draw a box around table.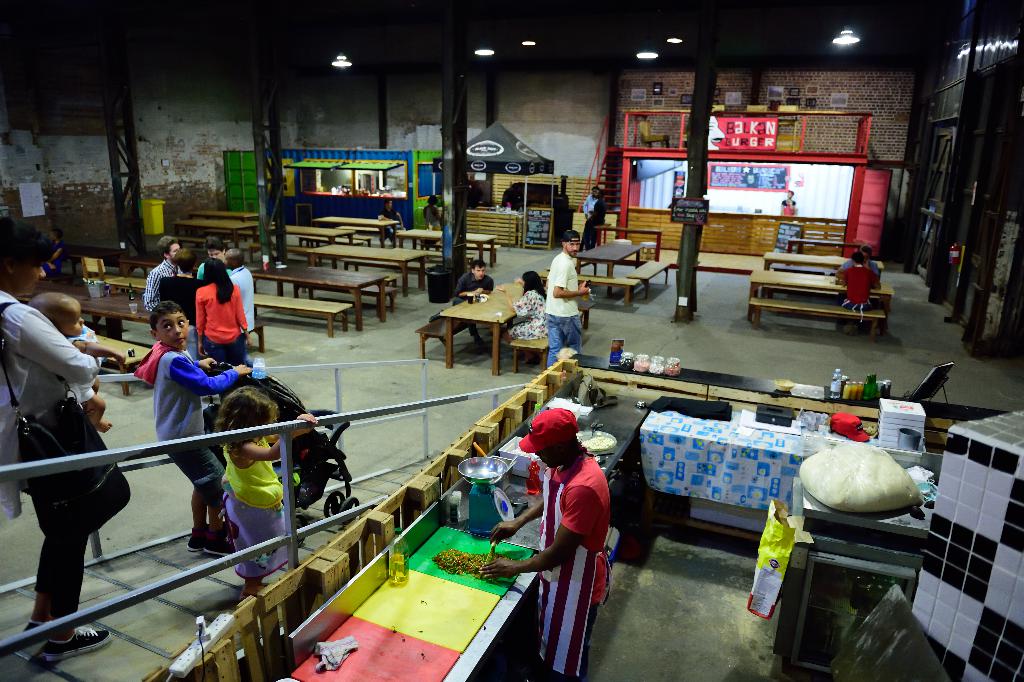
(172,223,257,246).
